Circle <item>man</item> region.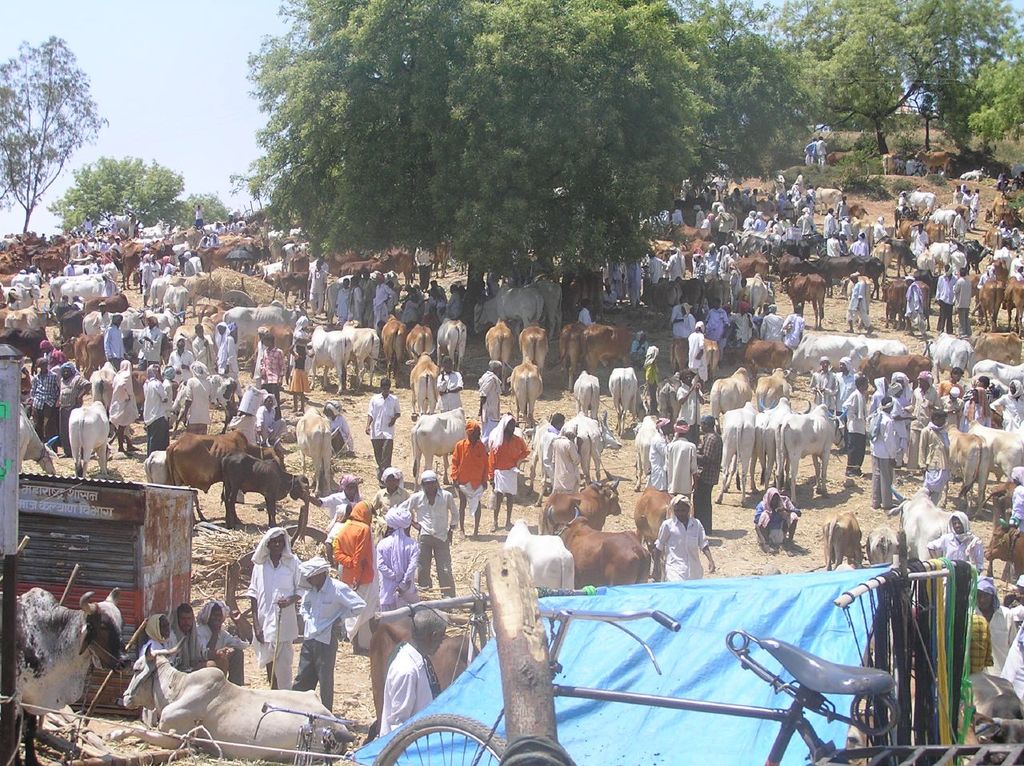
Region: [354, 603, 473, 752].
